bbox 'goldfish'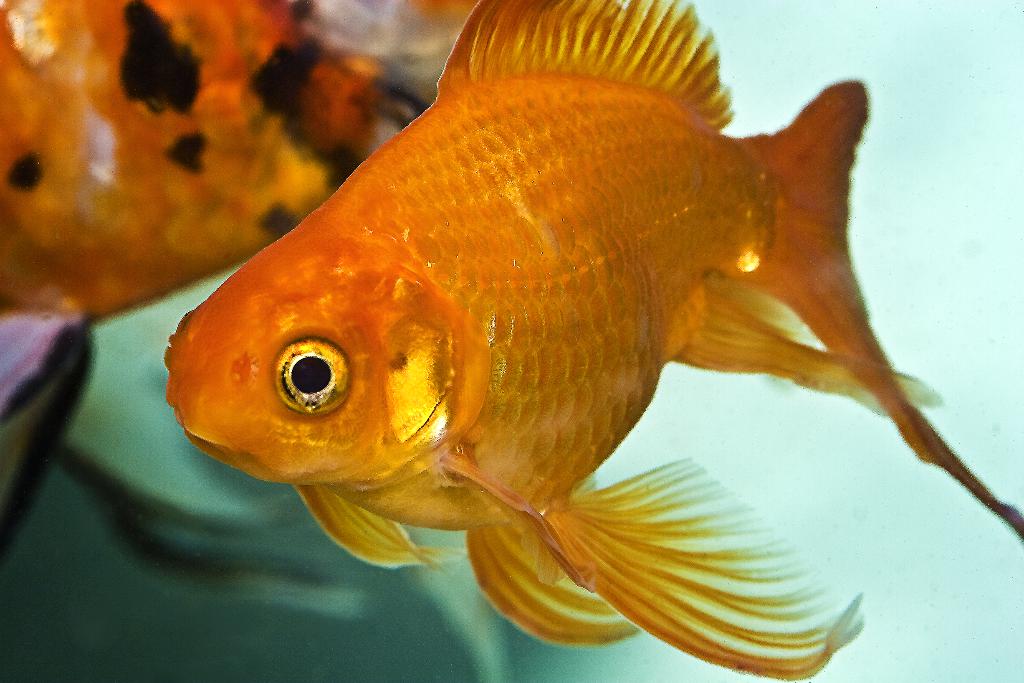
[left=0, top=0, right=479, bottom=317]
